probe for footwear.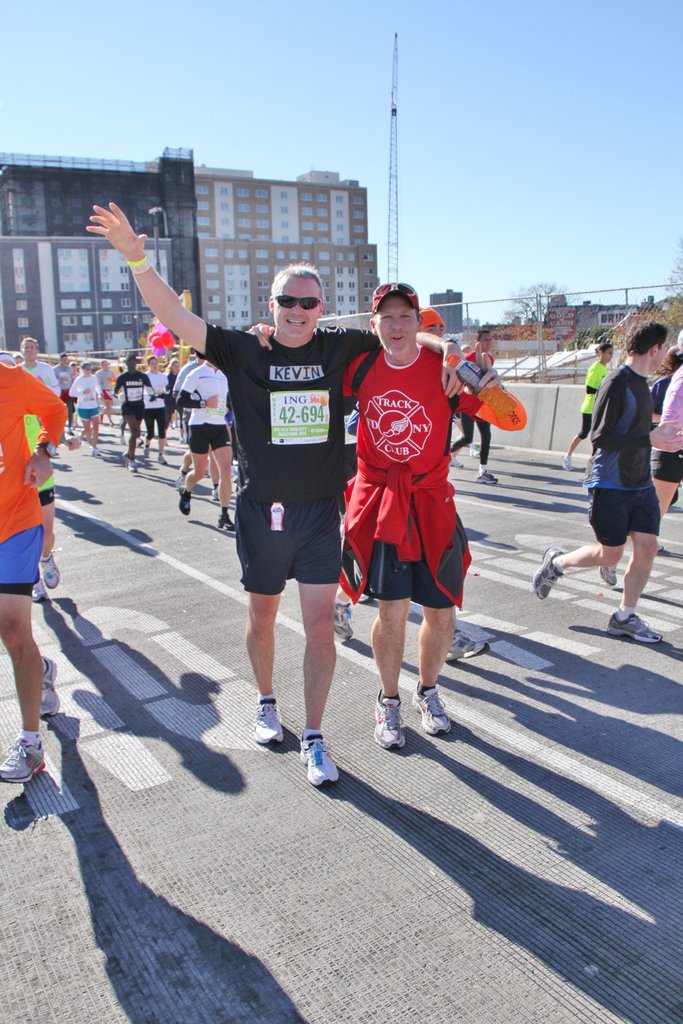
Probe result: detection(477, 472, 498, 483).
